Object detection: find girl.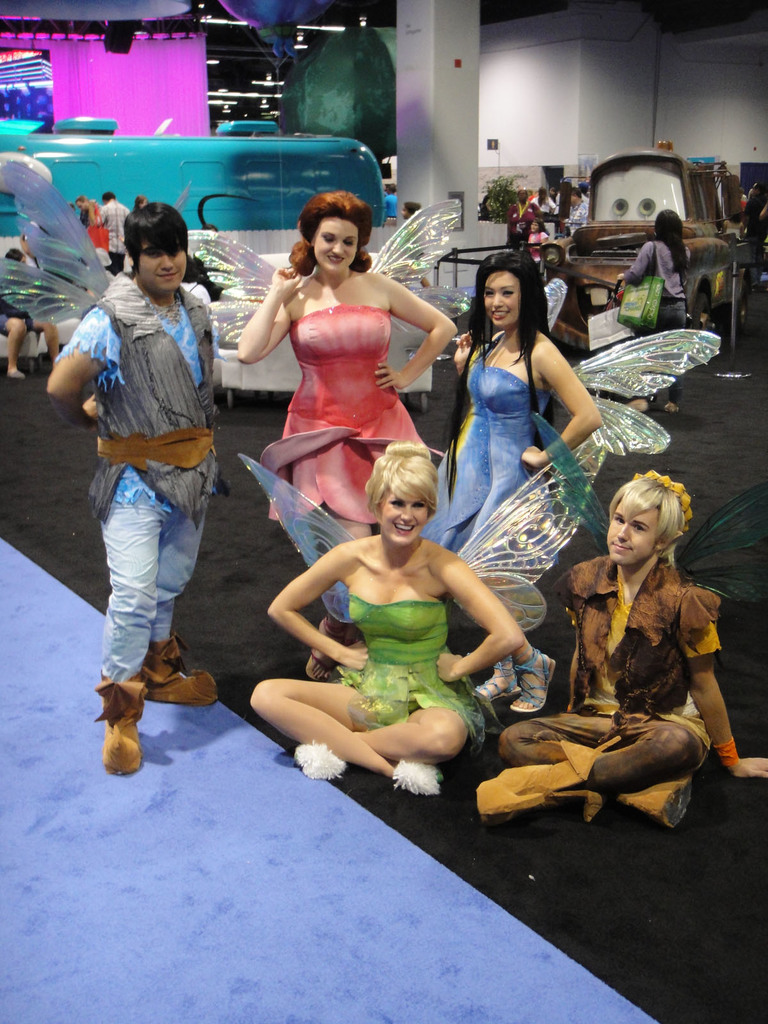
l=415, t=250, r=719, b=572.
